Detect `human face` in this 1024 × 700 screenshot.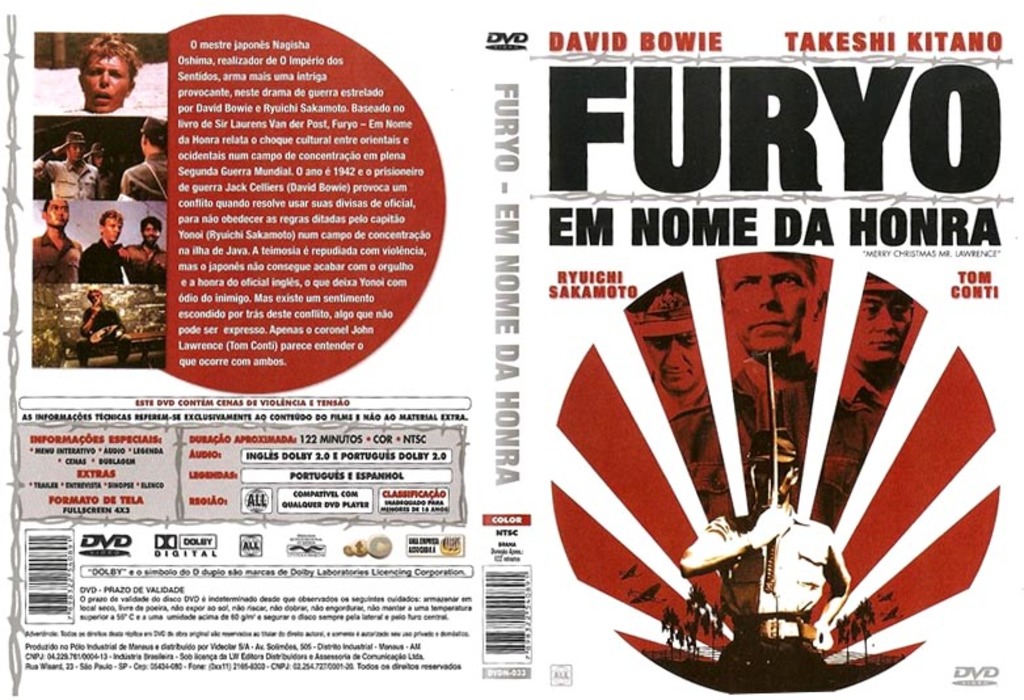
Detection: box=[640, 301, 699, 392].
